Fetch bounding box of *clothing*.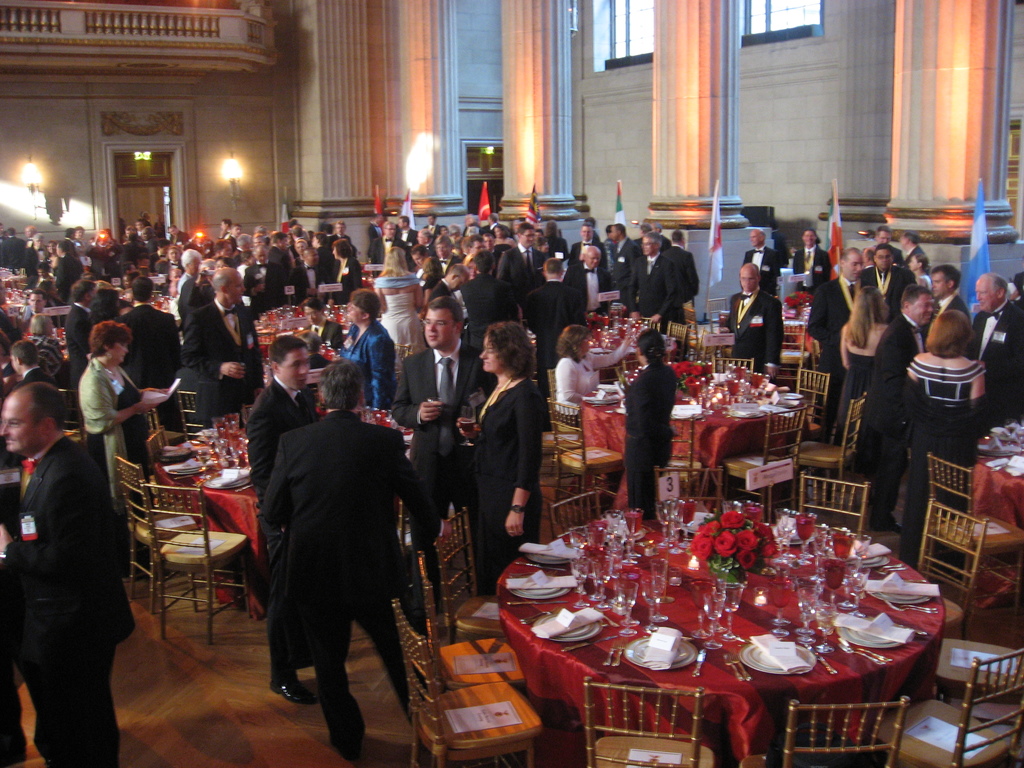
Bbox: [904, 358, 986, 564].
